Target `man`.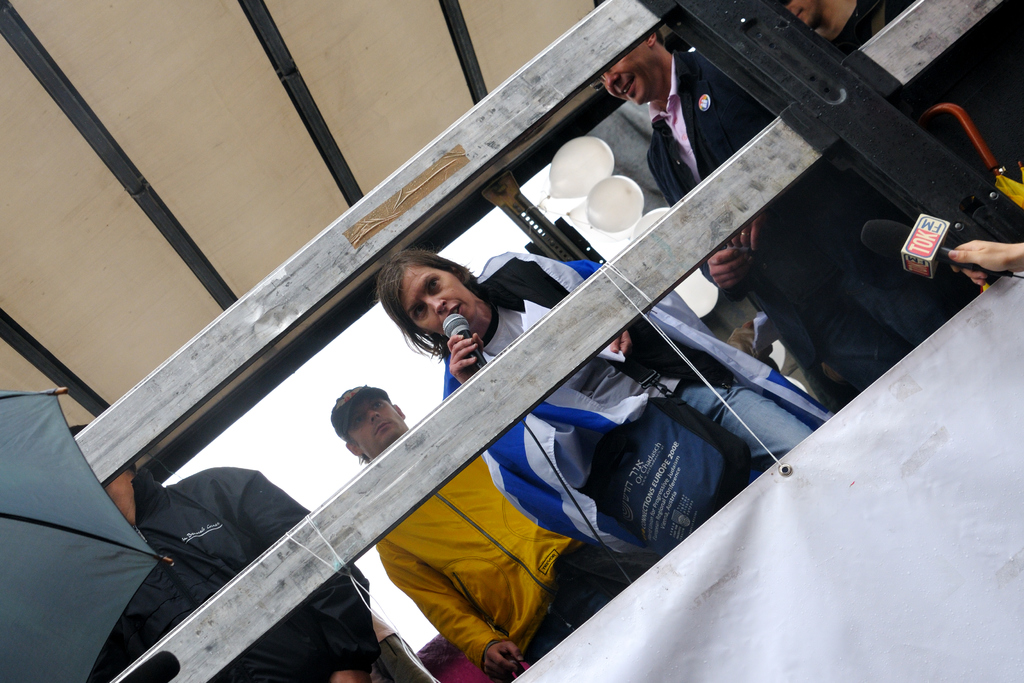
Target region: rect(87, 423, 383, 682).
